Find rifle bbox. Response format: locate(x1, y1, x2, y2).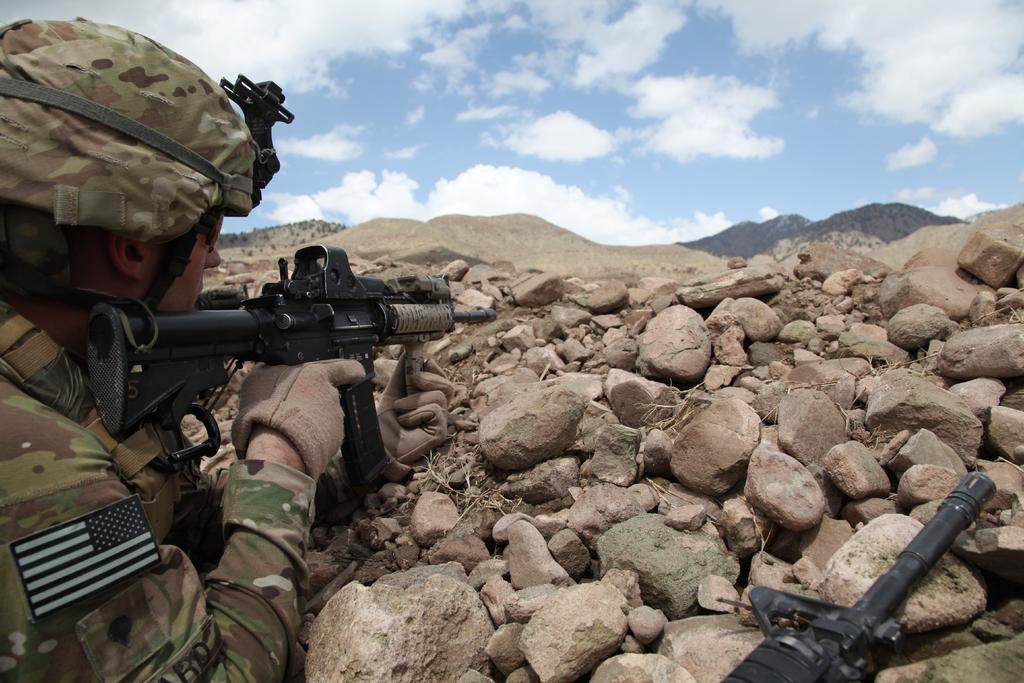
locate(69, 231, 499, 499).
